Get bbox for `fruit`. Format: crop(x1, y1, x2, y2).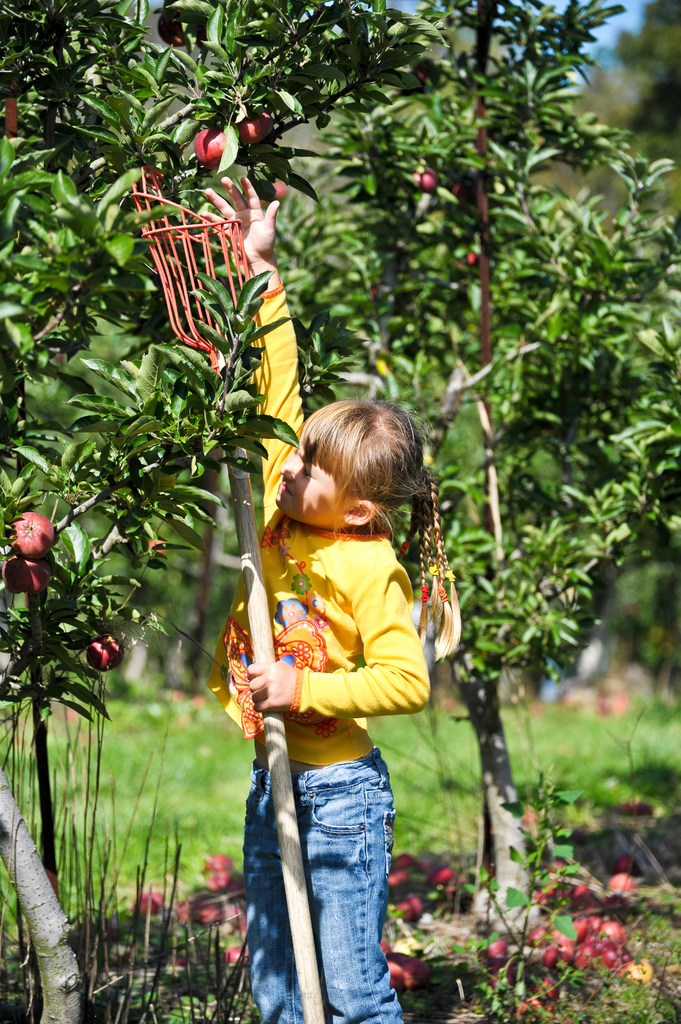
crop(8, 504, 58, 557).
